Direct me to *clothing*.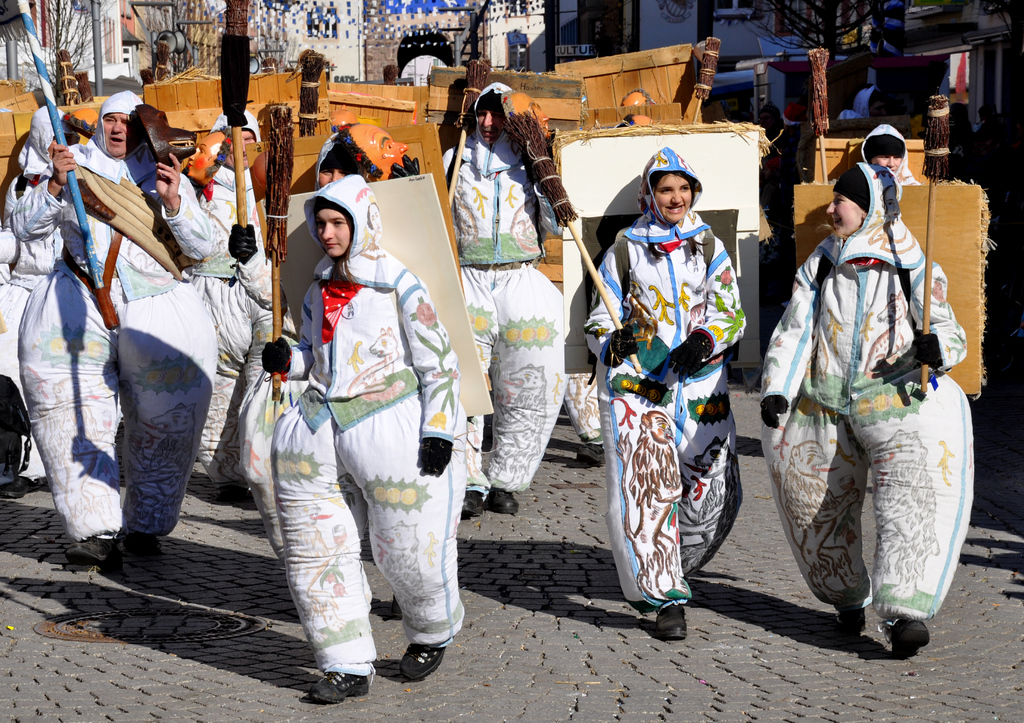
Direction: select_region(275, 175, 472, 683).
